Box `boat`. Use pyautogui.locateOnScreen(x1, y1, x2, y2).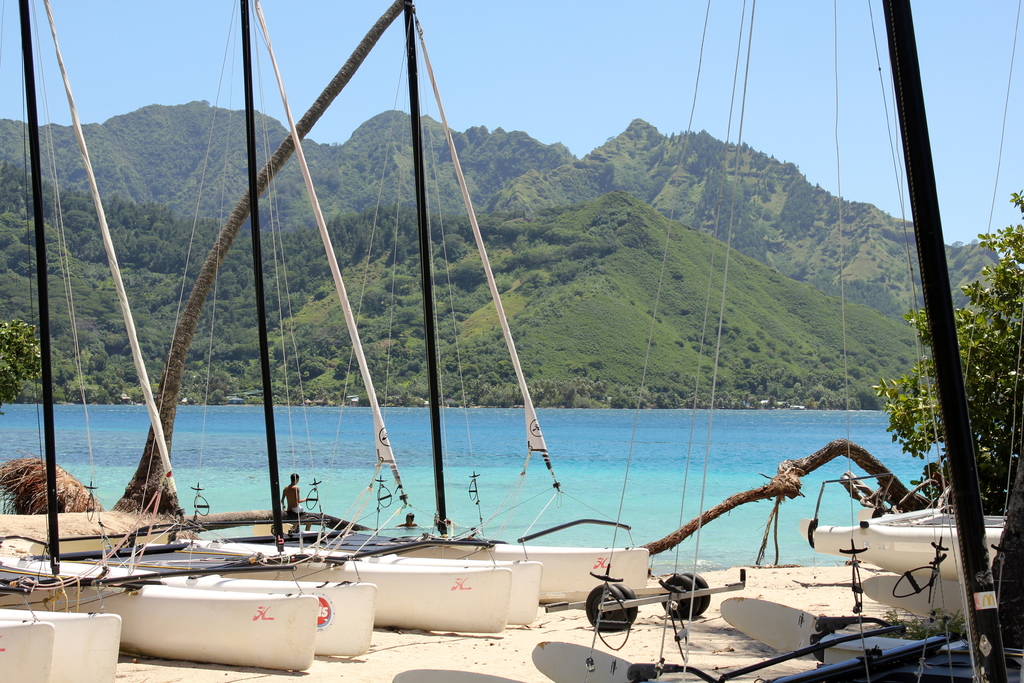
pyautogui.locateOnScreen(0, 621, 56, 682).
